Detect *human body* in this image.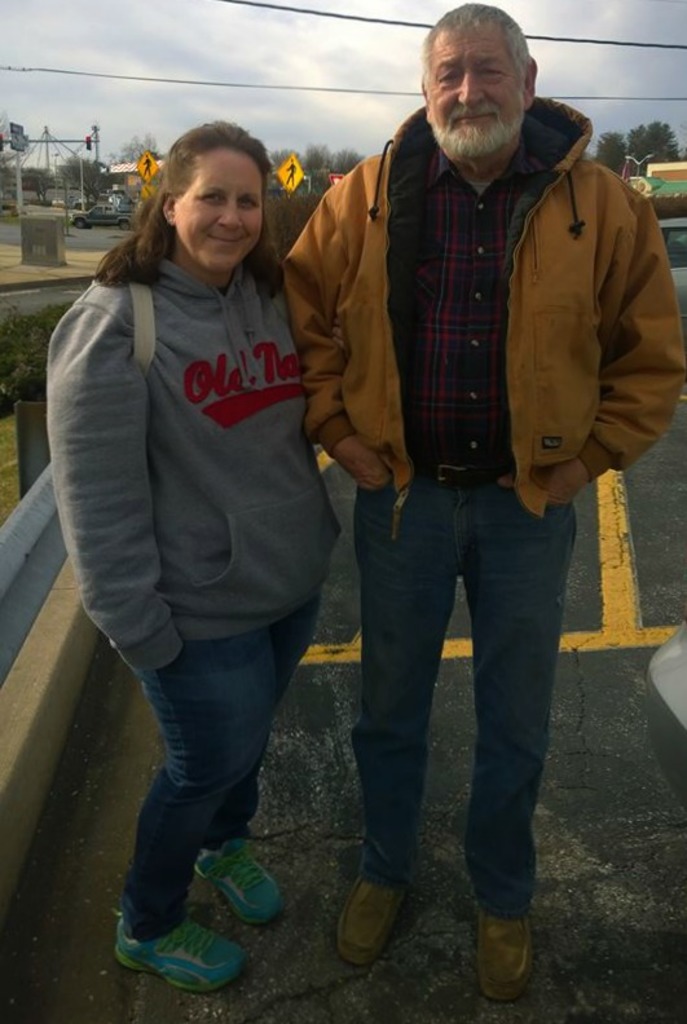
Detection: 72 75 402 1010.
